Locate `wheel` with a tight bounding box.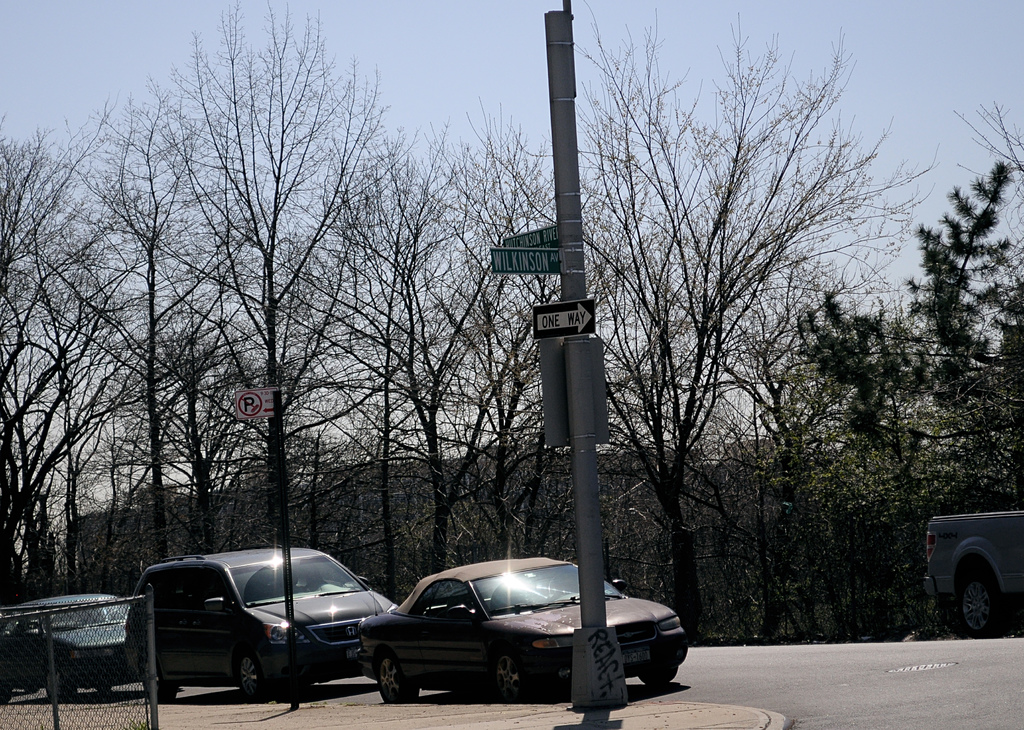
l=495, t=647, r=538, b=704.
